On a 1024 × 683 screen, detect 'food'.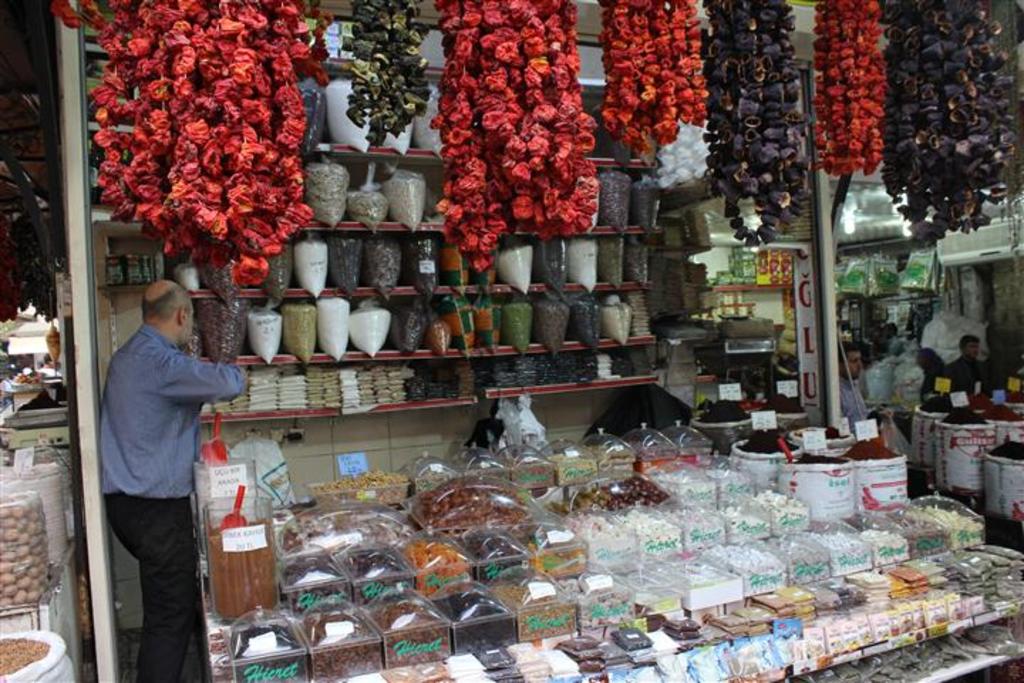
[966,388,993,411].
